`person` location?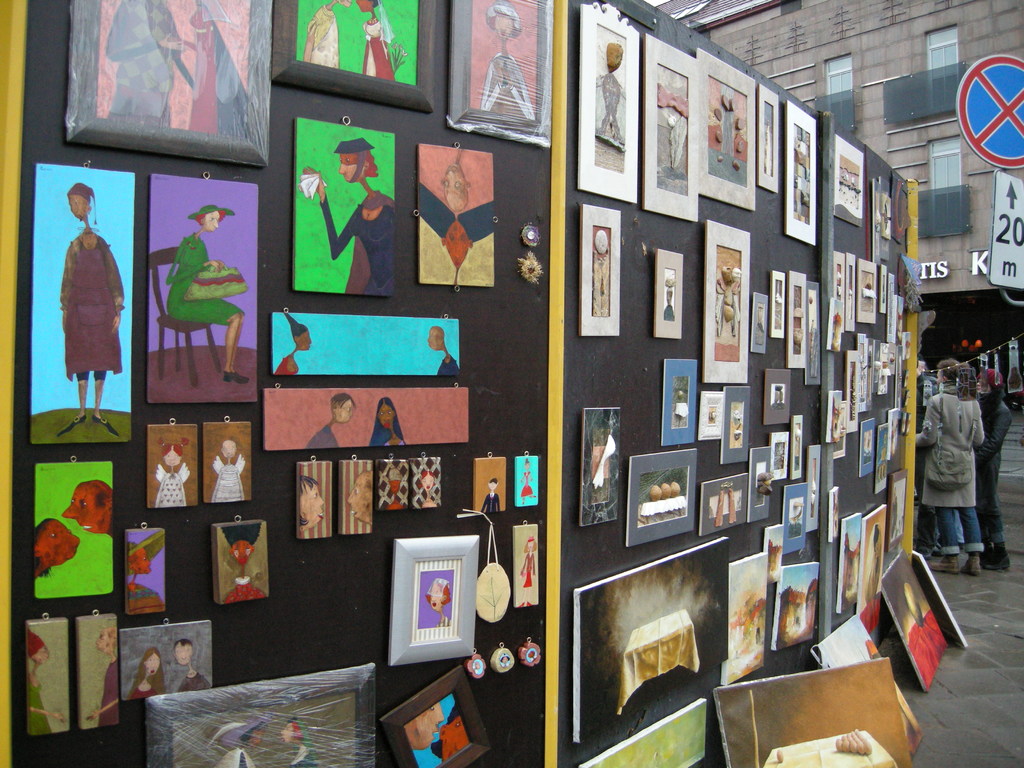
x1=182, y1=0, x2=255, y2=144
